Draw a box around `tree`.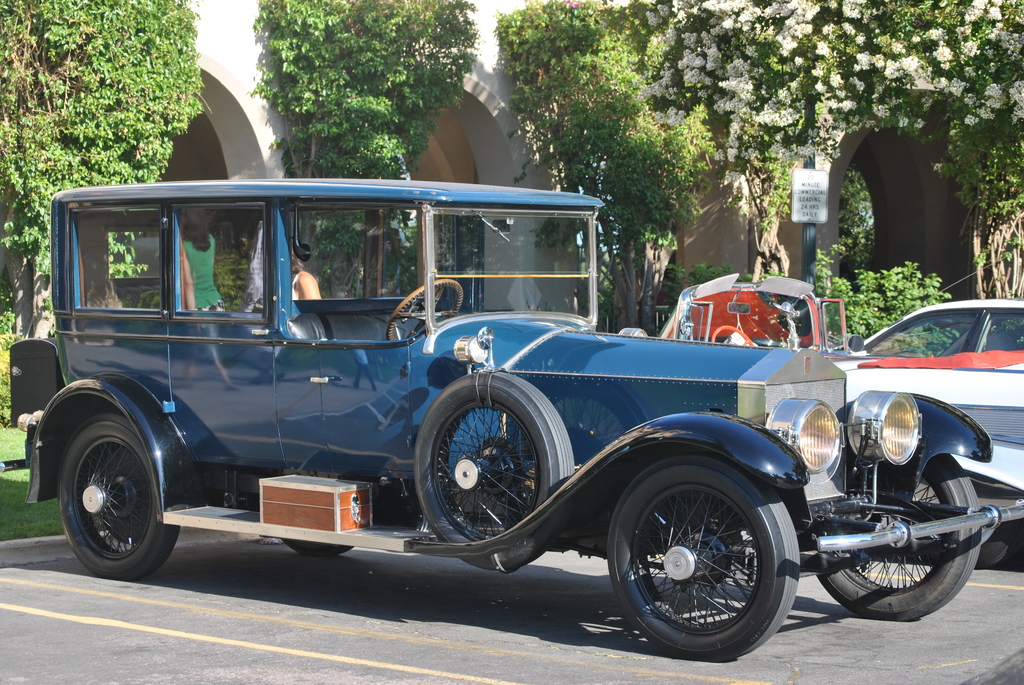
{"left": 242, "top": 0, "right": 493, "bottom": 308}.
